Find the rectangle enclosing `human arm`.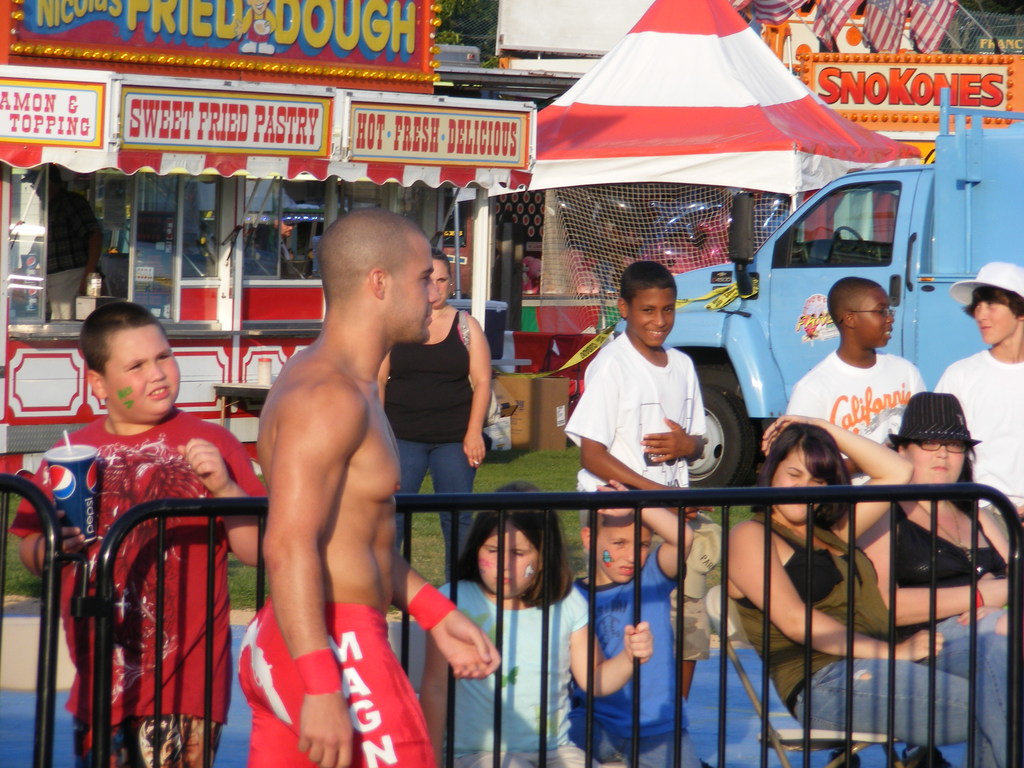
(left=955, top=506, right=1012, bottom=625).
